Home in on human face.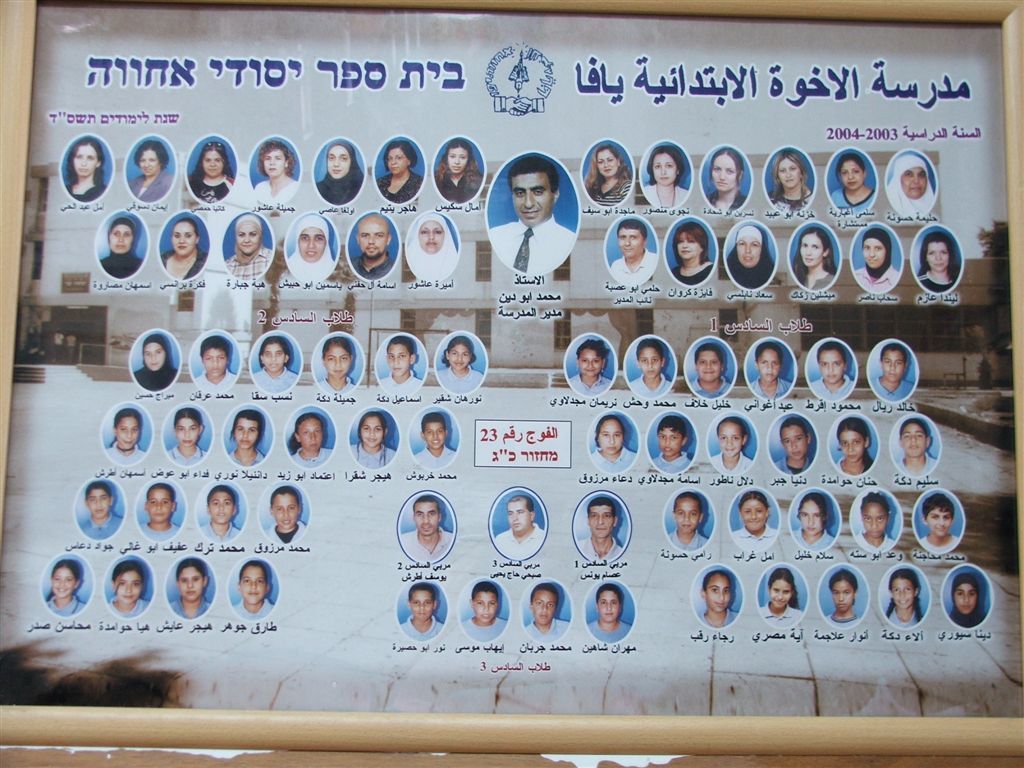
Homed in at l=956, t=583, r=976, b=611.
